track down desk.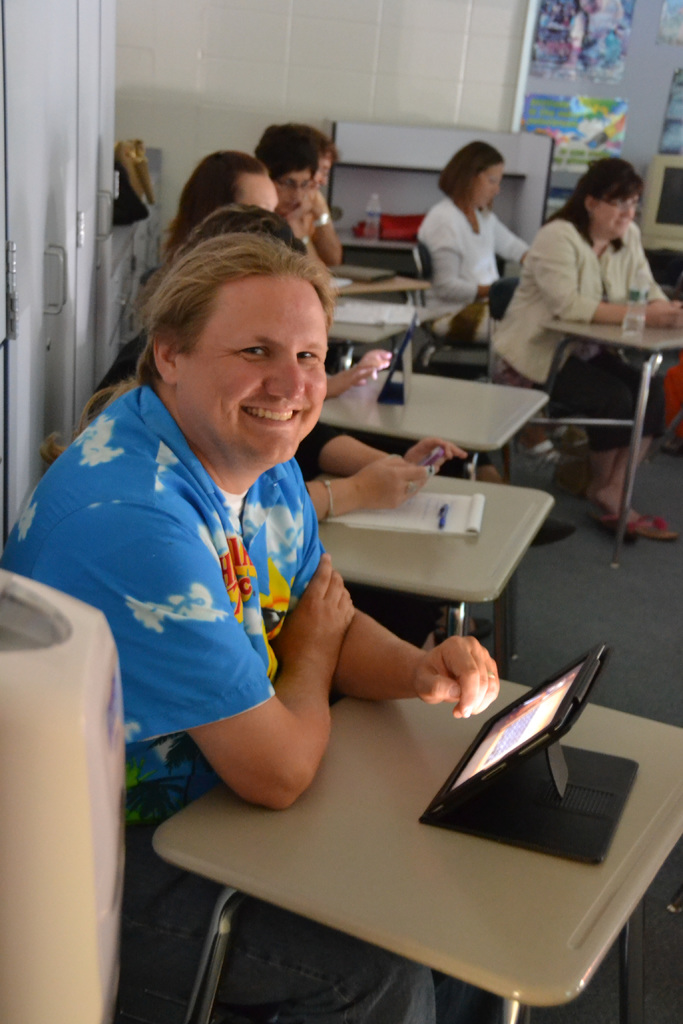
Tracked to select_region(541, 326, 682, 569).
